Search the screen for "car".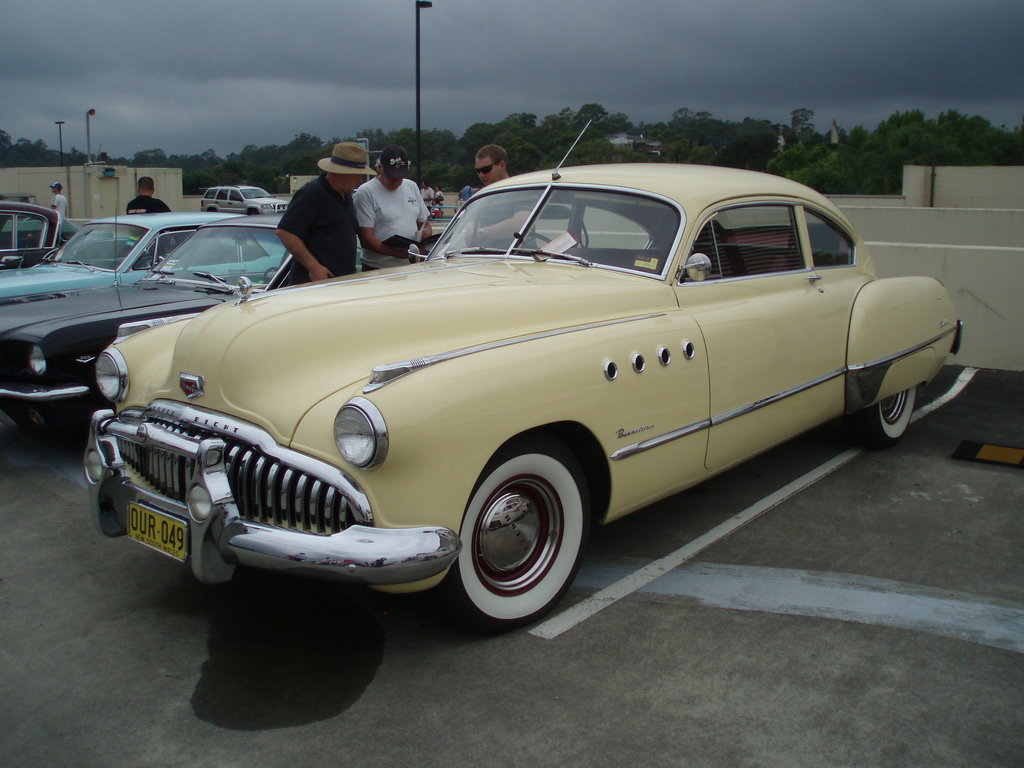
Found at bbox=[201, 182, 287, 210].
